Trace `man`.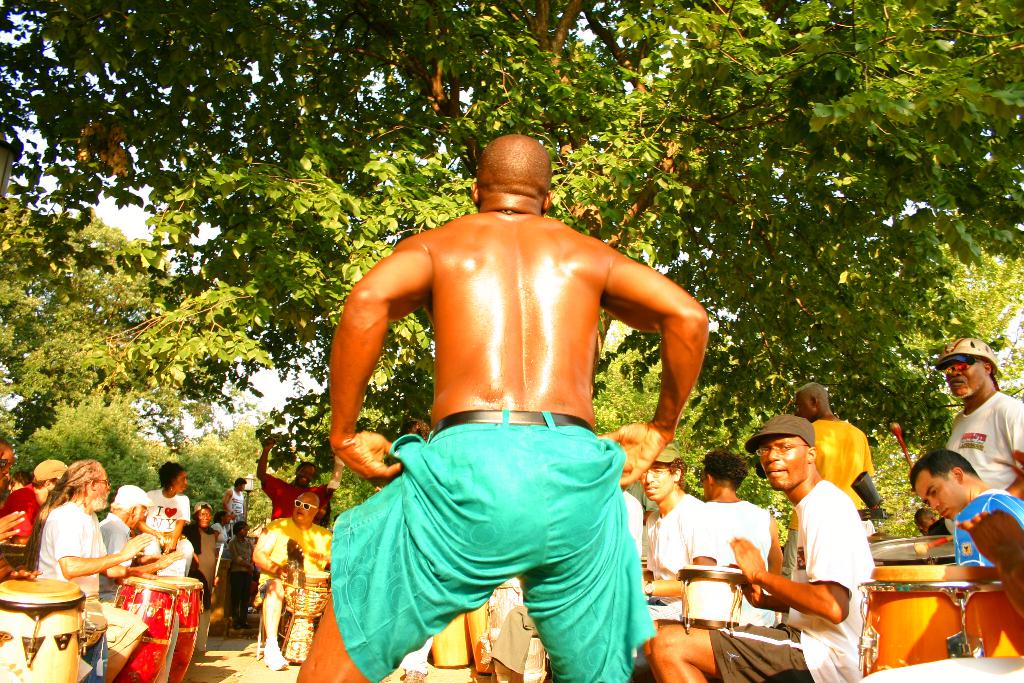
Traced to 312, 110, 729, 668.
